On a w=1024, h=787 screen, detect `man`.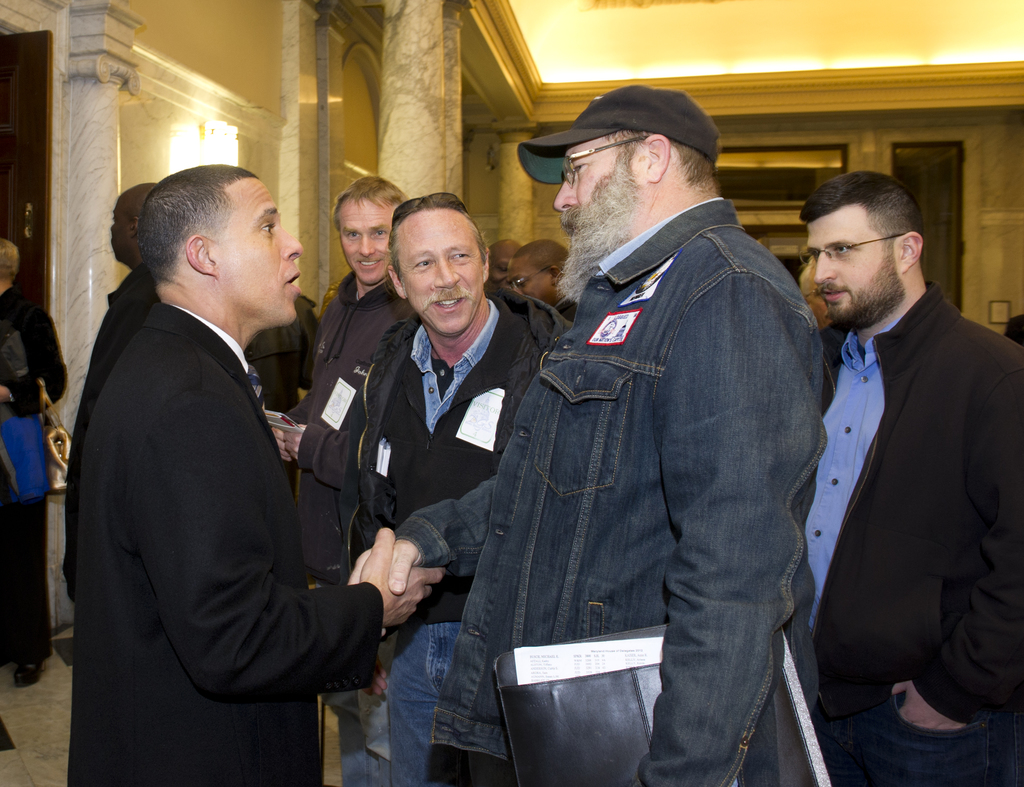
[506,238,572,314].
